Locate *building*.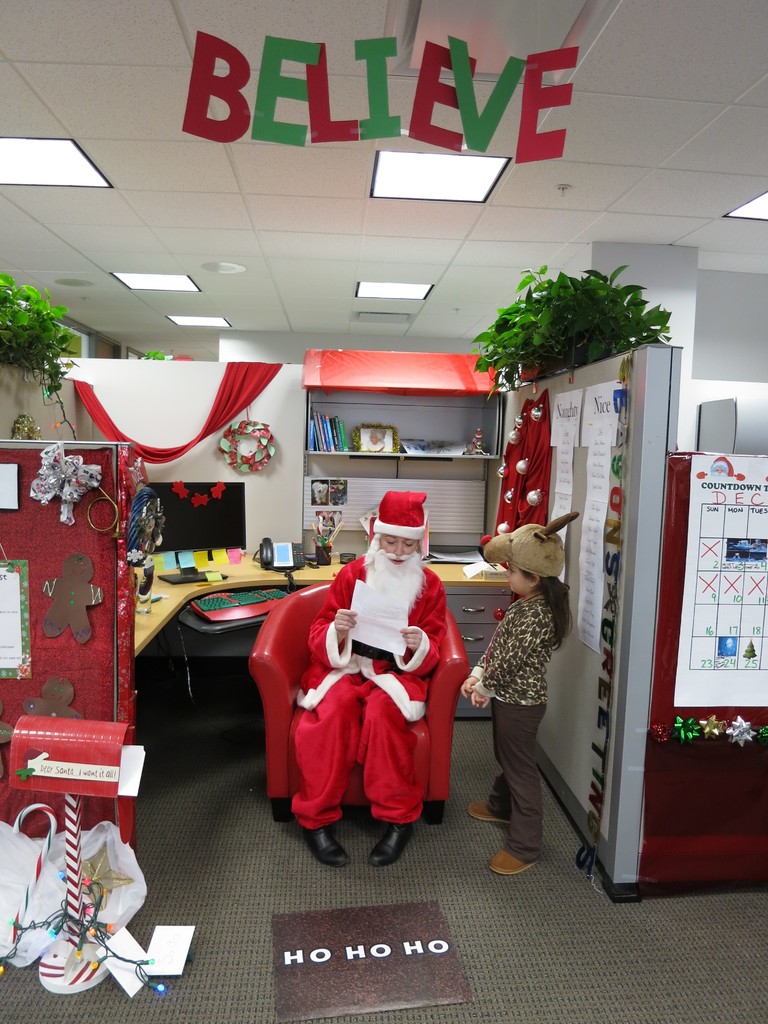
Bounding box: x1=0, y1=0, x2=767, y2=1020.
